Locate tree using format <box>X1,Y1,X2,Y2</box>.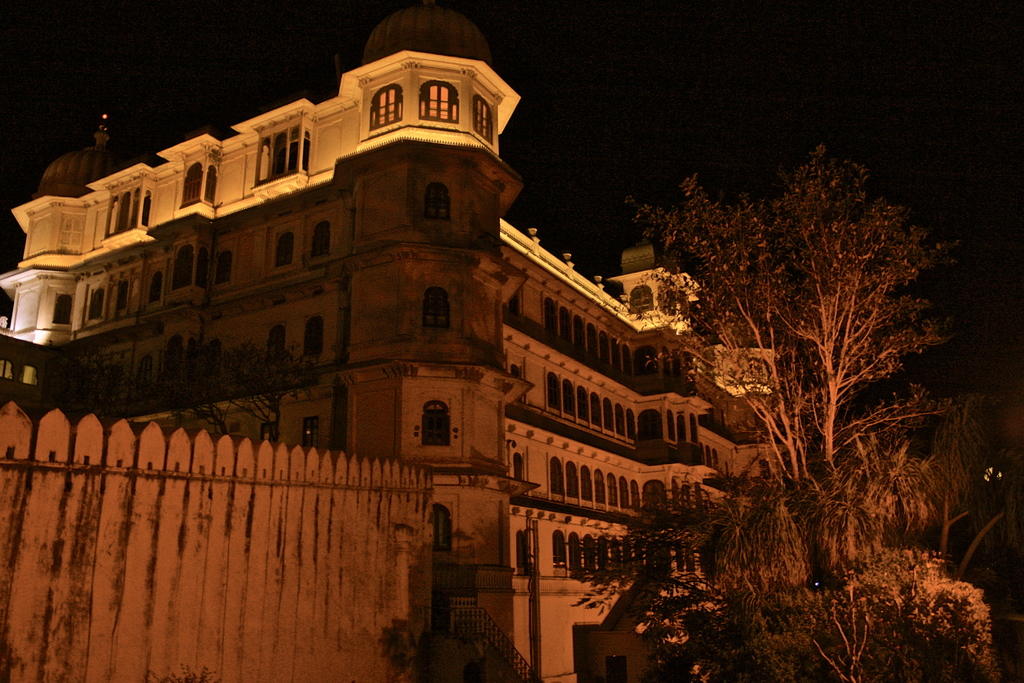
<box>163,340,325,436</box>.
